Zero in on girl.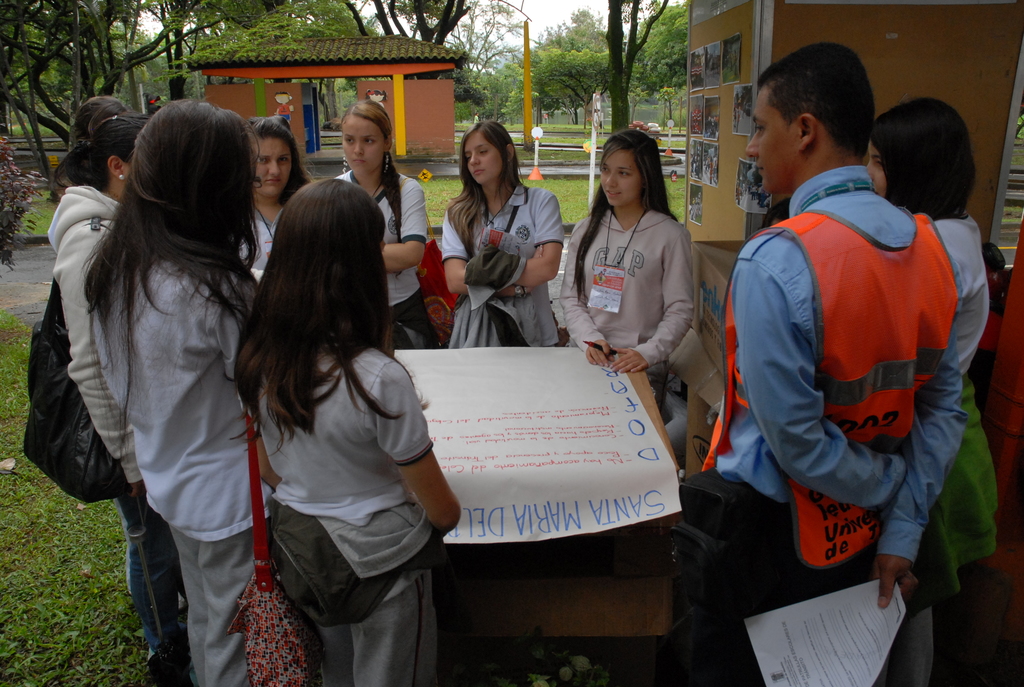
Zeroed in: [x1=239, y1=181, x2=460, y2=683].
